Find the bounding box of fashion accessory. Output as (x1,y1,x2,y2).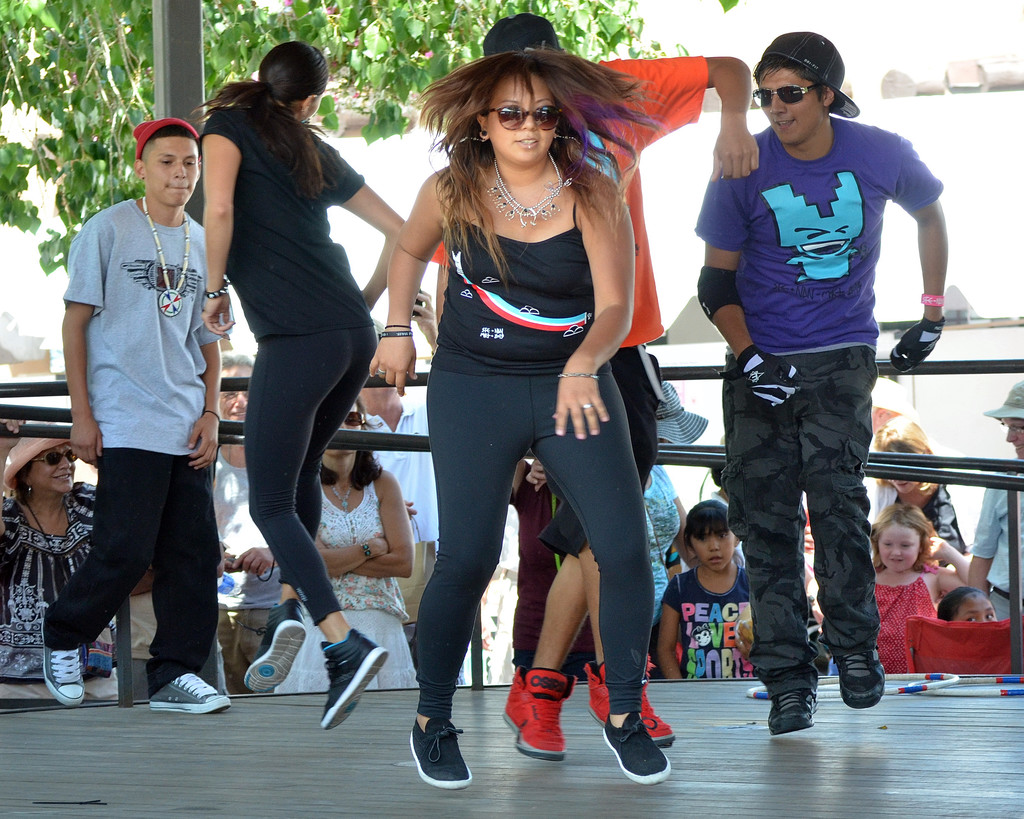
(200,280,229,305).
